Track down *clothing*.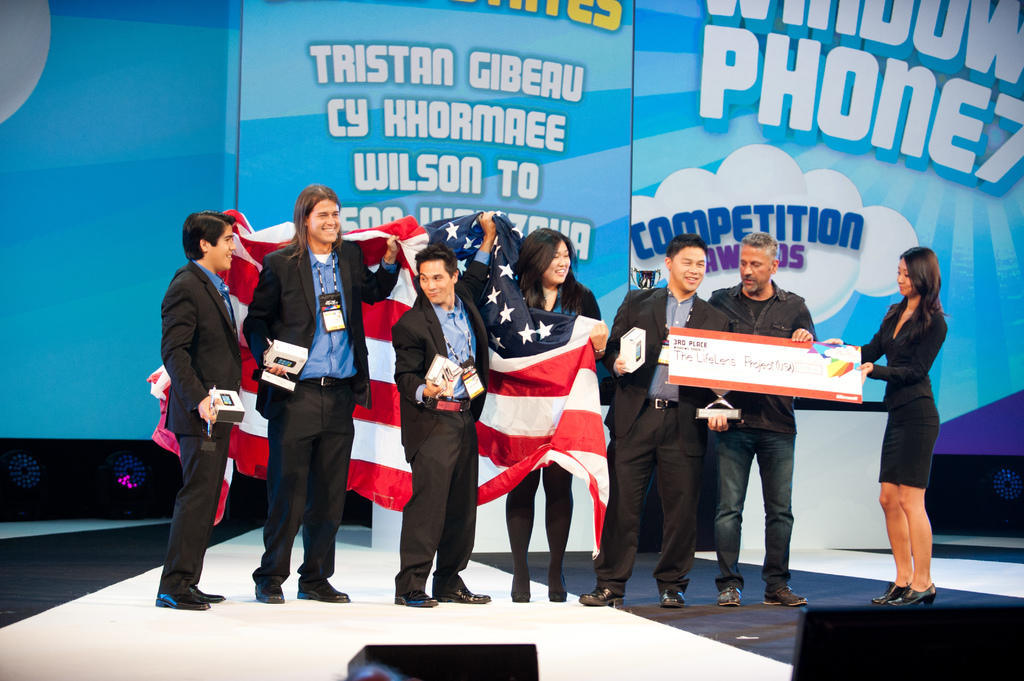
Tracked to [847,303,938,490].
